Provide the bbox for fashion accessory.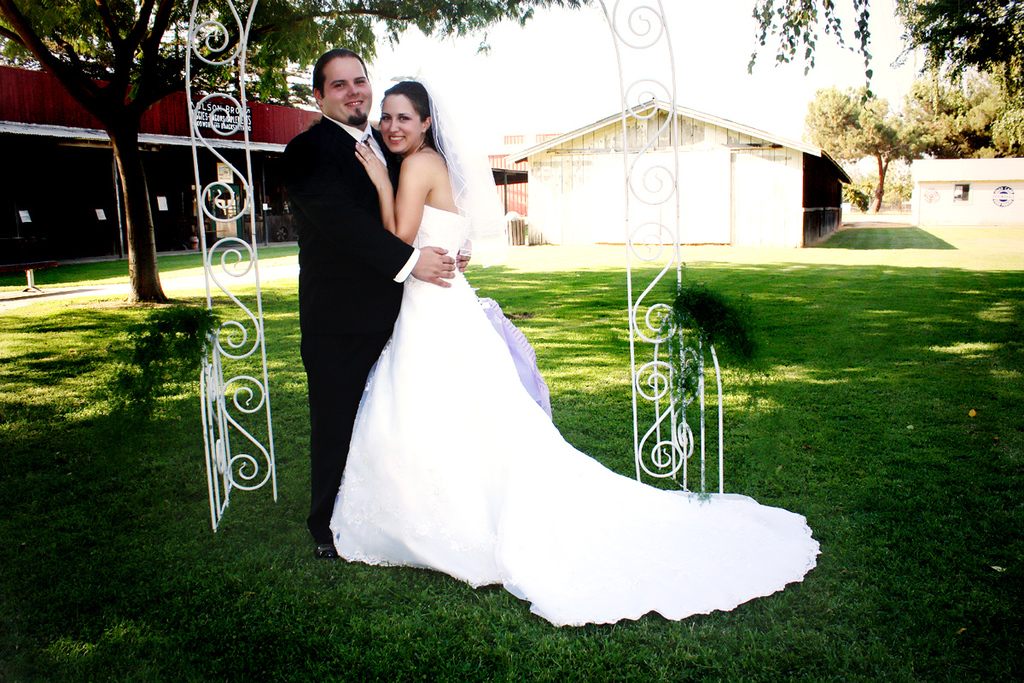
{"left": 317, "top": 546, "right": 340, "bottom": 560}.
